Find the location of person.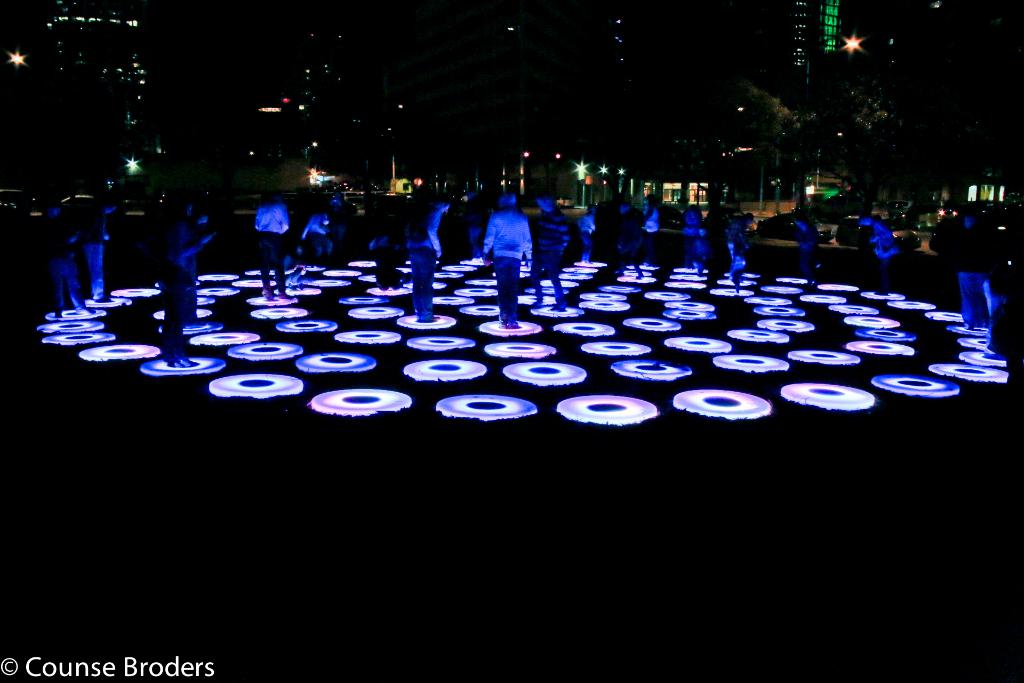
Location: bbox(726, 210, 750, 291).
